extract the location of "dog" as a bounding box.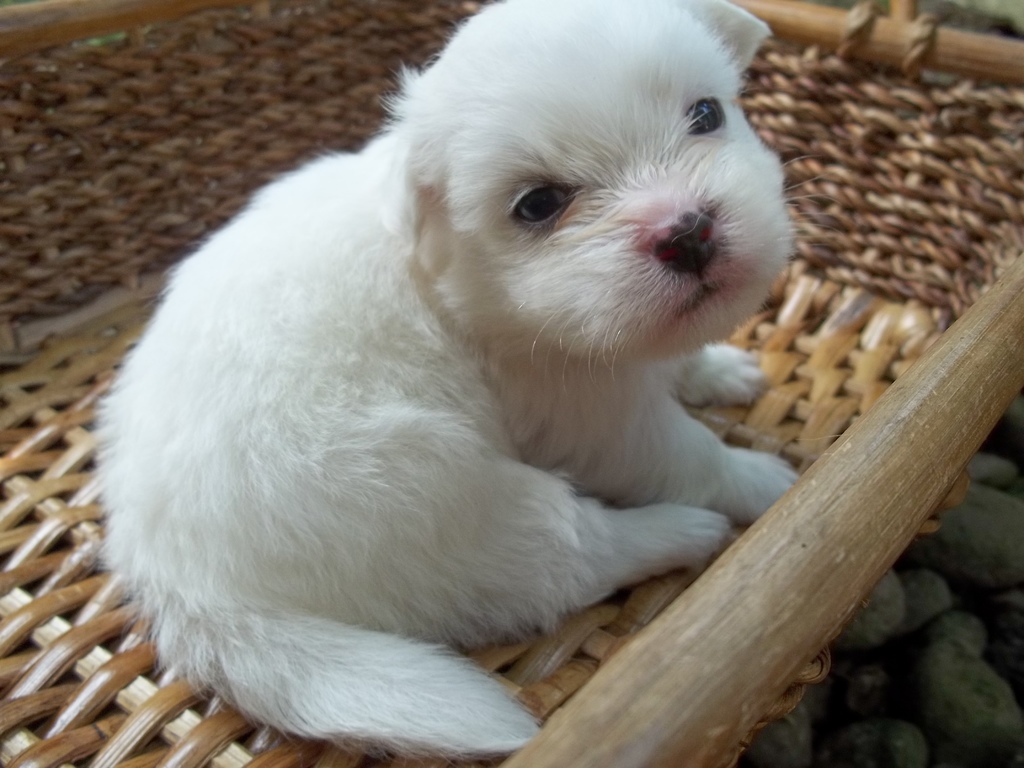
[x1=91, y1=0, x2=799, y2=767].
